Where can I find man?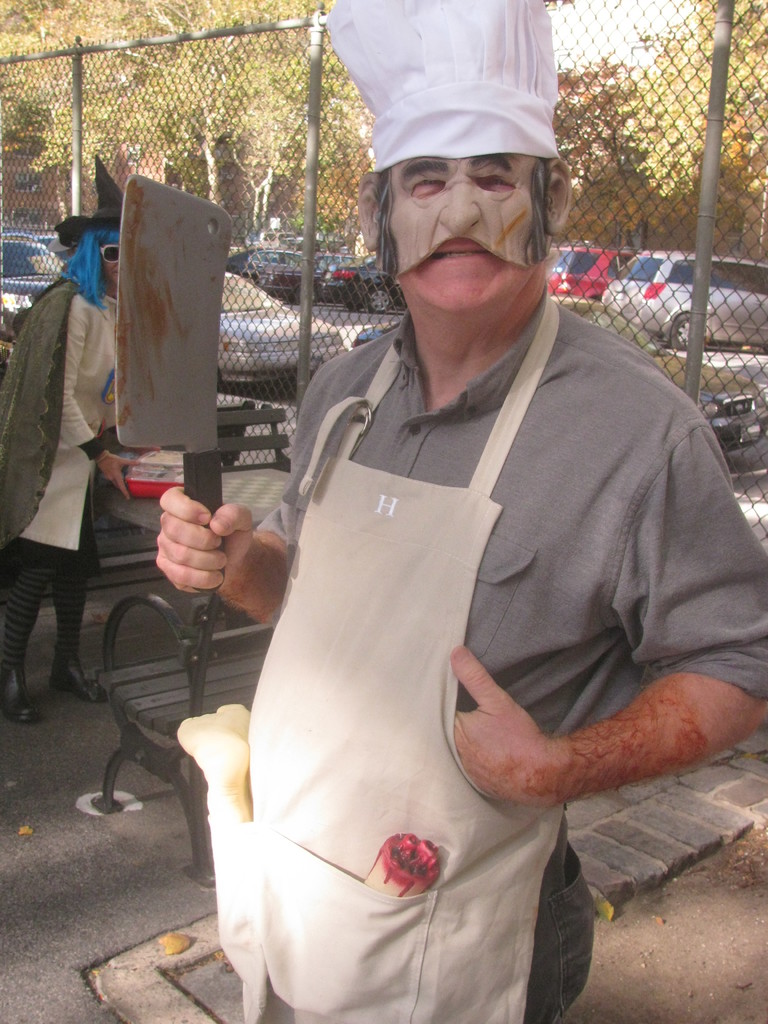
You can find it at [left=152, top=99, right=767, bottom=1023].
